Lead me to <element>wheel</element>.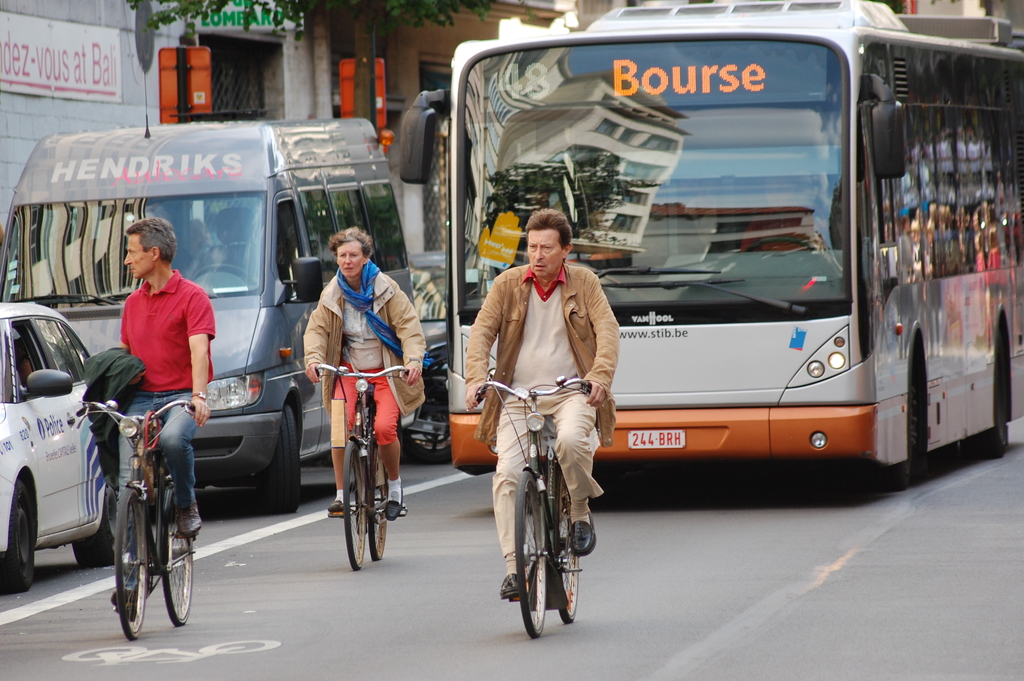
Lead to 114, 488, 143, 637.
